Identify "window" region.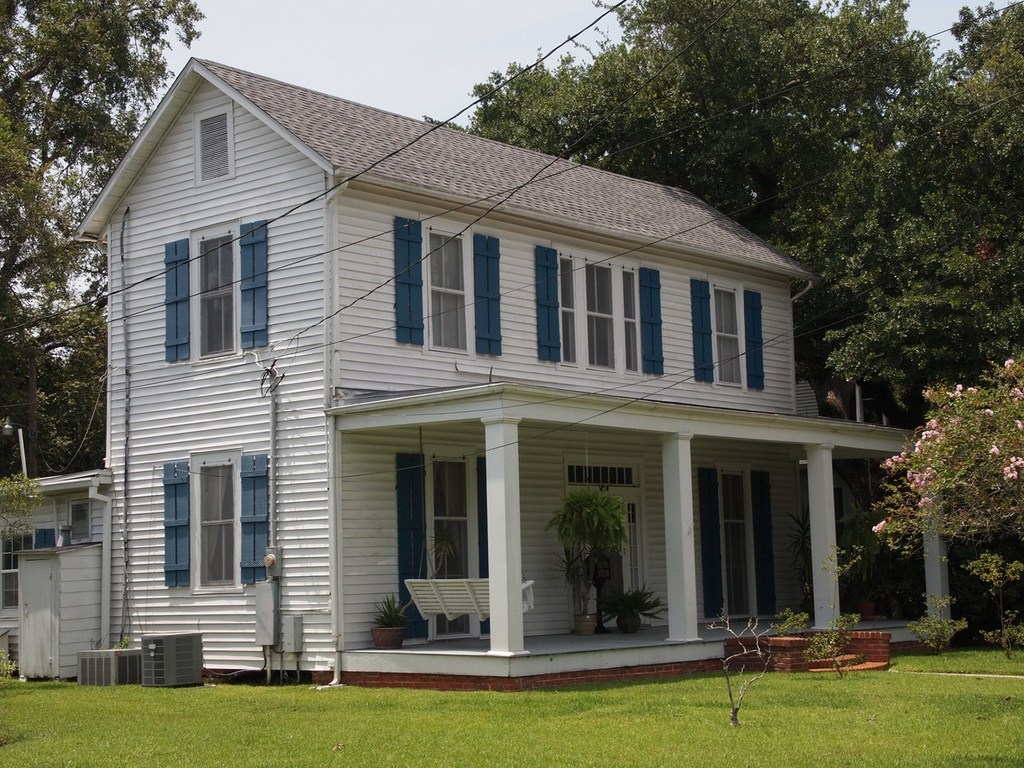
Region: locate(164, 218, 271, 364).
